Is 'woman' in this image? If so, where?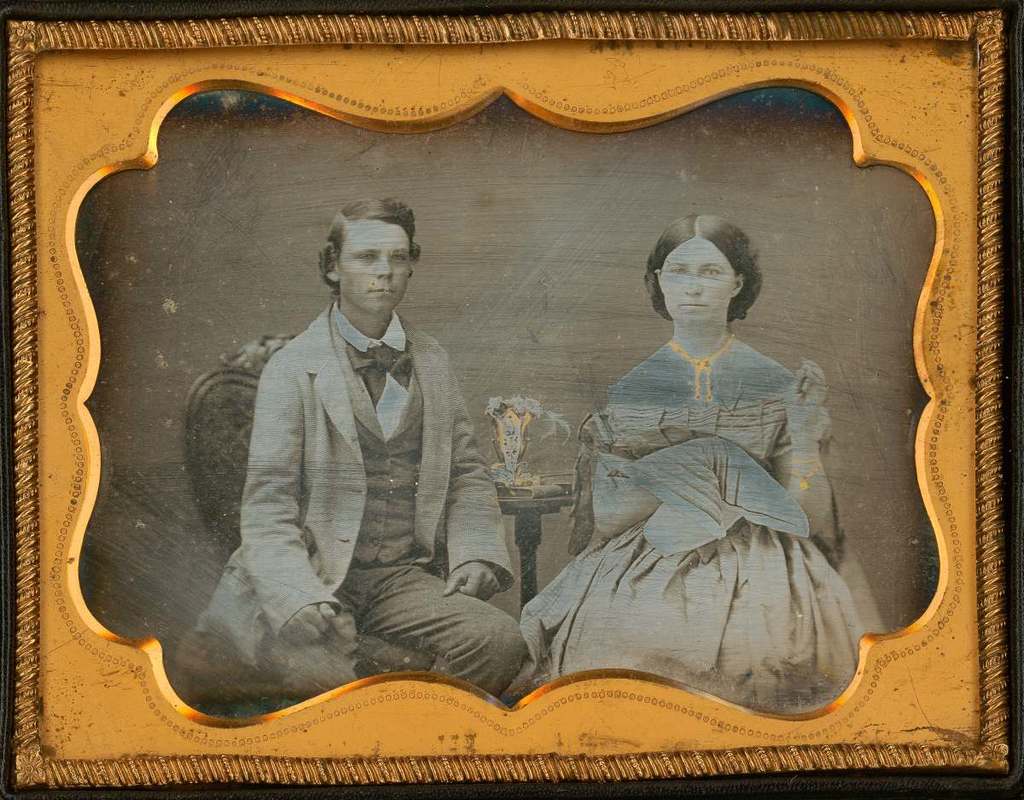
Yes, at l=508, t=214, r=896, b=664.
